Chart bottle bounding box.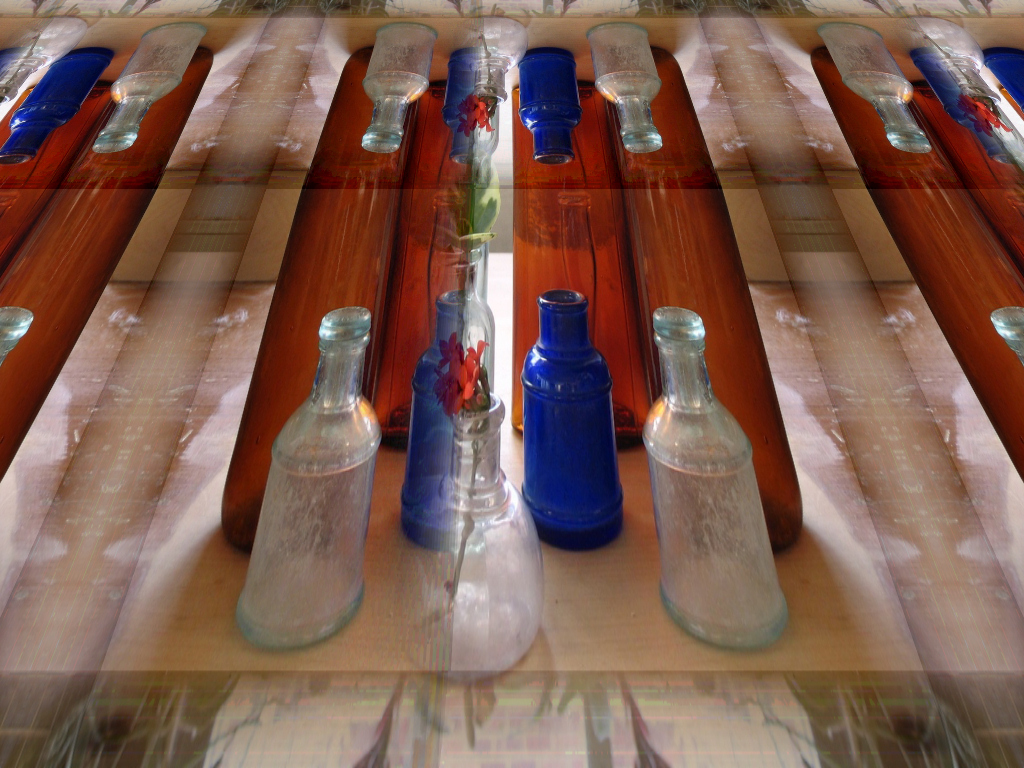
Charted: [x1=404, y1=287, x2=518, y2=552].
